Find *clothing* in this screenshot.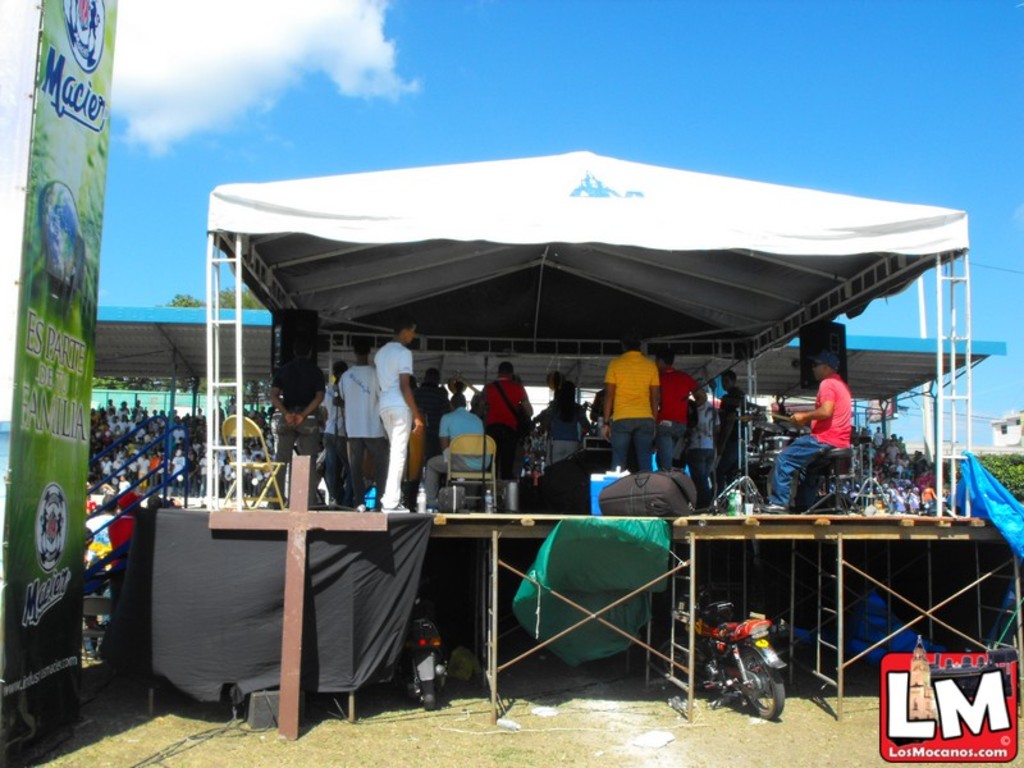
The bounding box for *clothing* is [687,392,717,506].
